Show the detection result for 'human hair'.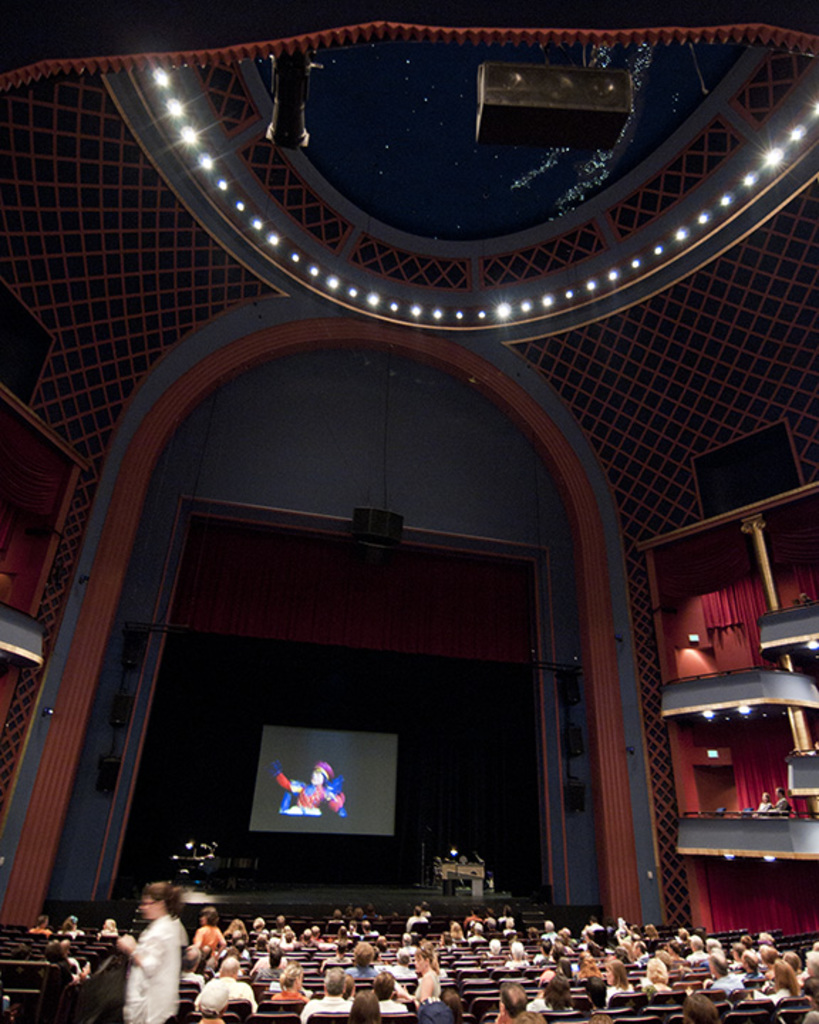
{"x1": 323, "y1": 963, "x2": 348, "y2": 994}.
